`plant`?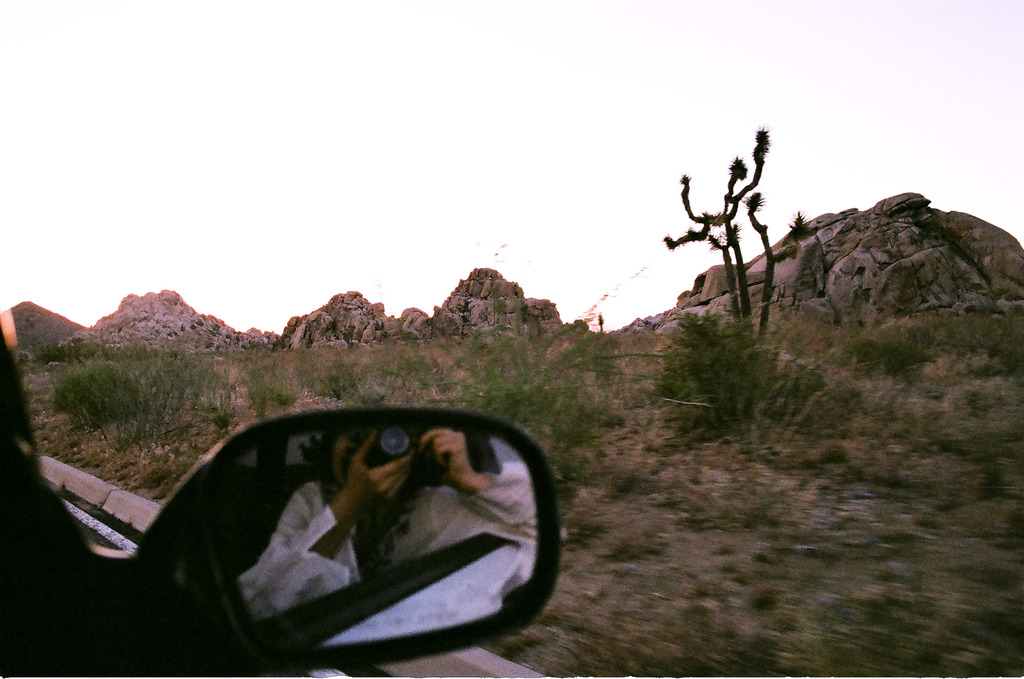
rect(335, 344, 446, 401)
